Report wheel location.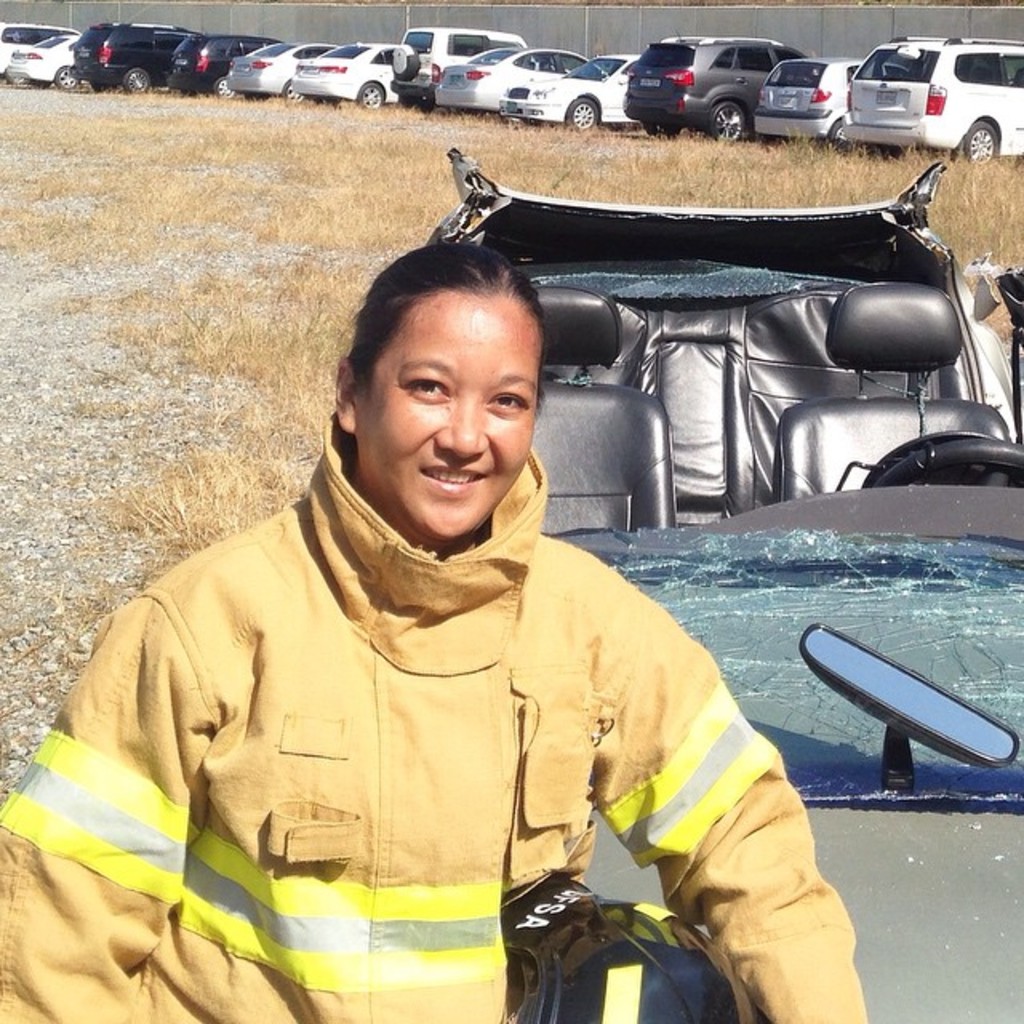
Report: (403, 99, 437, 115).
